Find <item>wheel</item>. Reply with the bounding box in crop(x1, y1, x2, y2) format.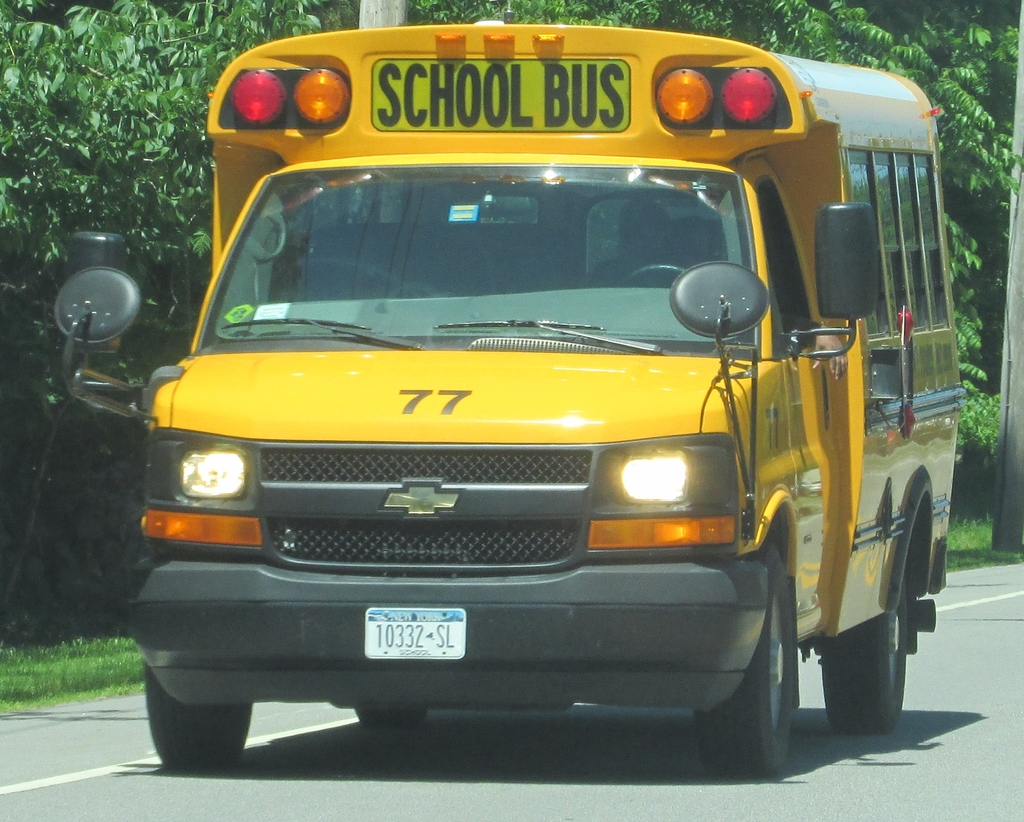
crop(144, 663, 257, 769).
